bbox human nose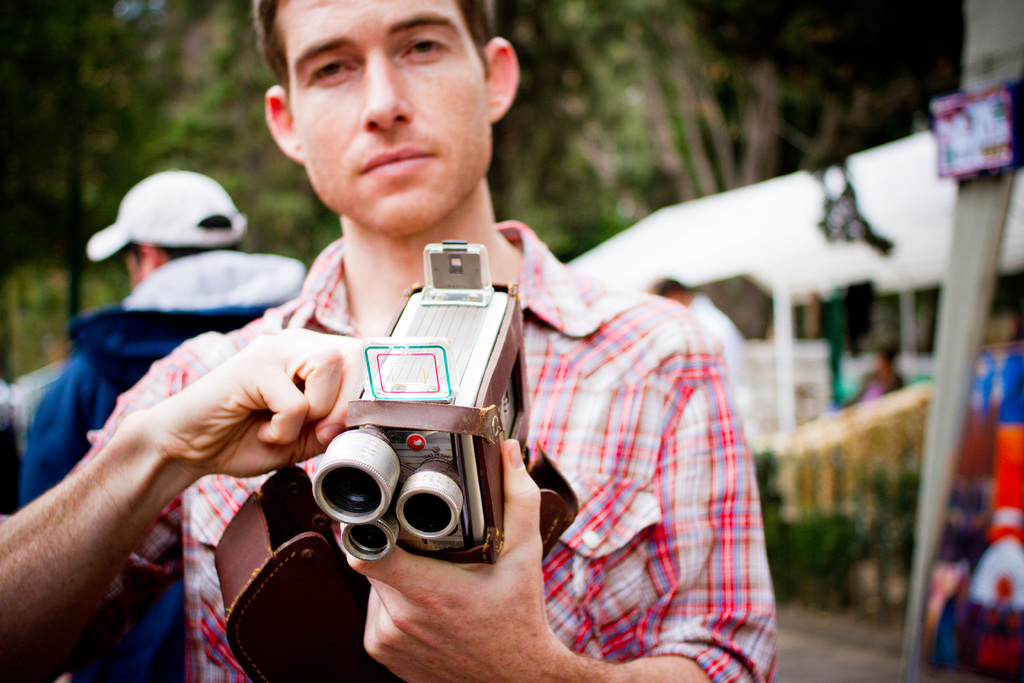
rect(338, 47, 415, 127)
